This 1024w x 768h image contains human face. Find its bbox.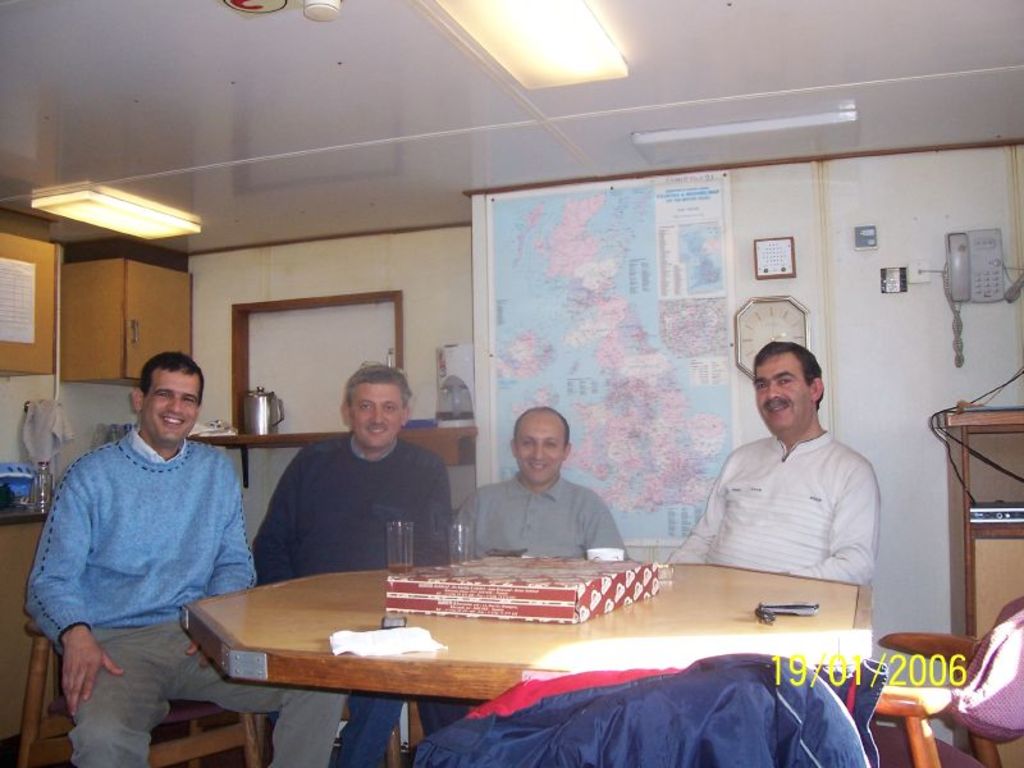
(511,410,570,485).
